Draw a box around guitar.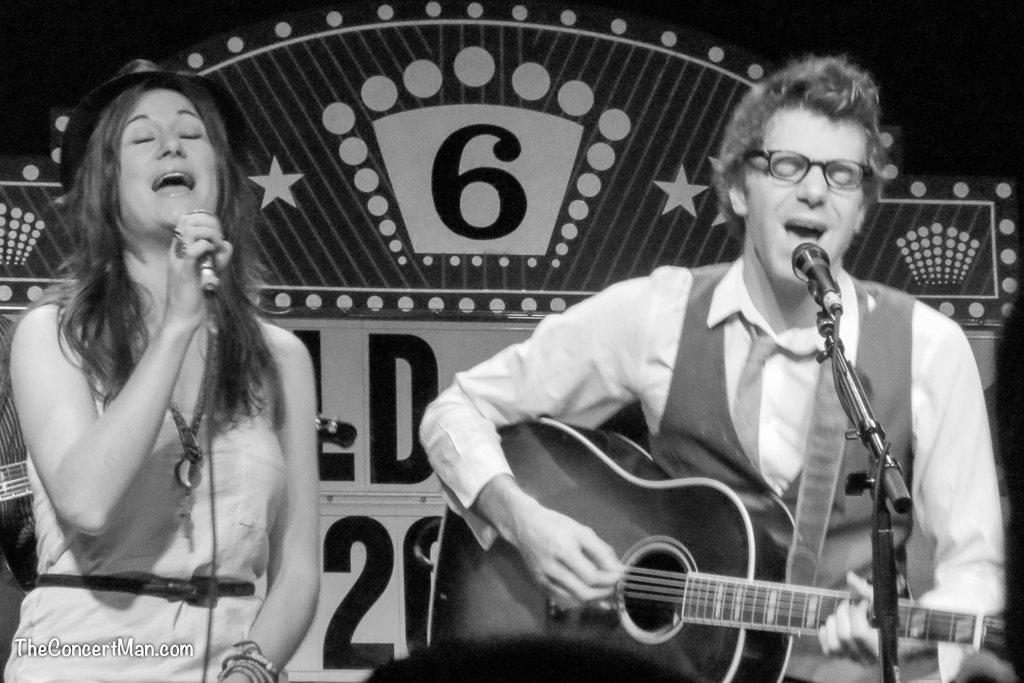
{"x1": 429, "y1": 413, "x2": 1007, "y2": 682}.
